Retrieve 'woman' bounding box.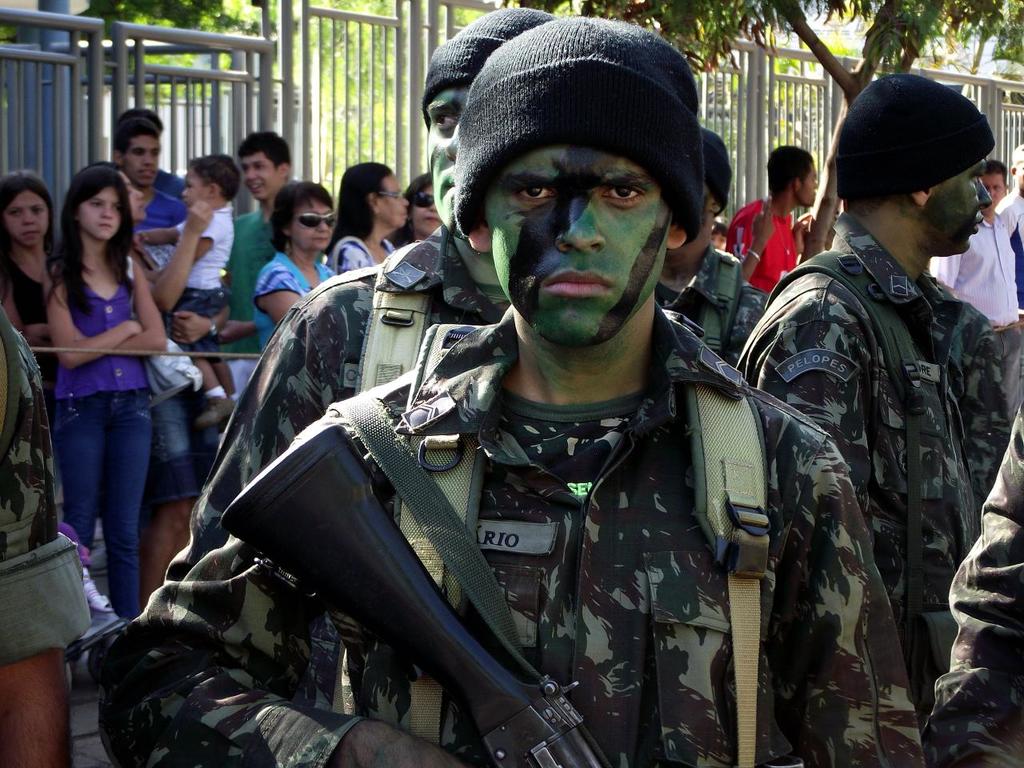
Bounding box: region(0, 170, 69, 364).
